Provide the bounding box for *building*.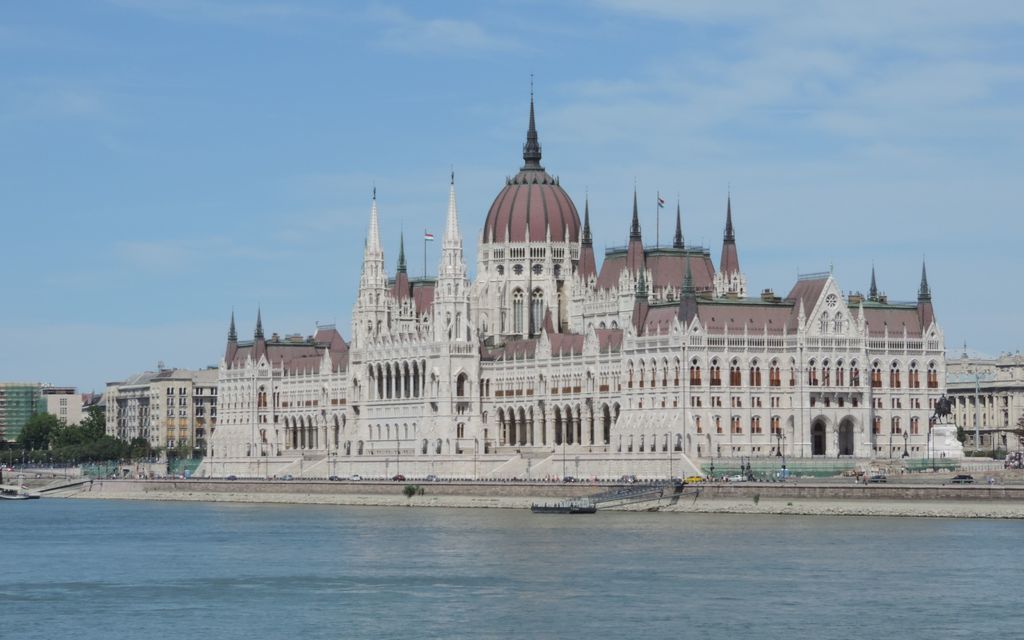
left=48, top=388, right=83, bottom=440.
